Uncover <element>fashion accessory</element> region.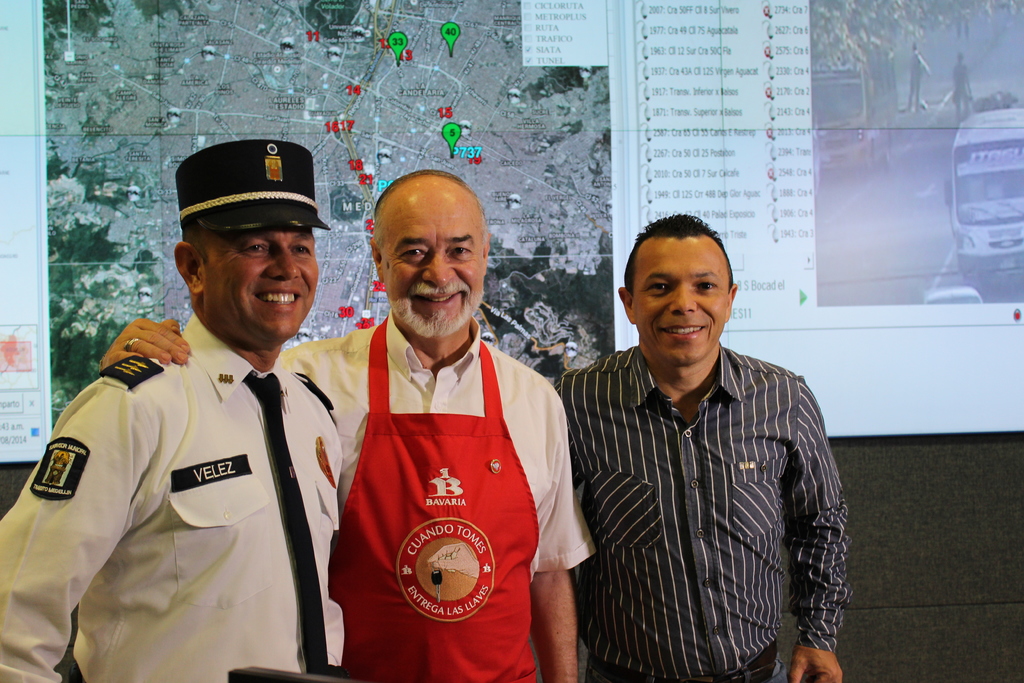
Uncovered: x1=245 y1=372 x2=330 y2=676.
